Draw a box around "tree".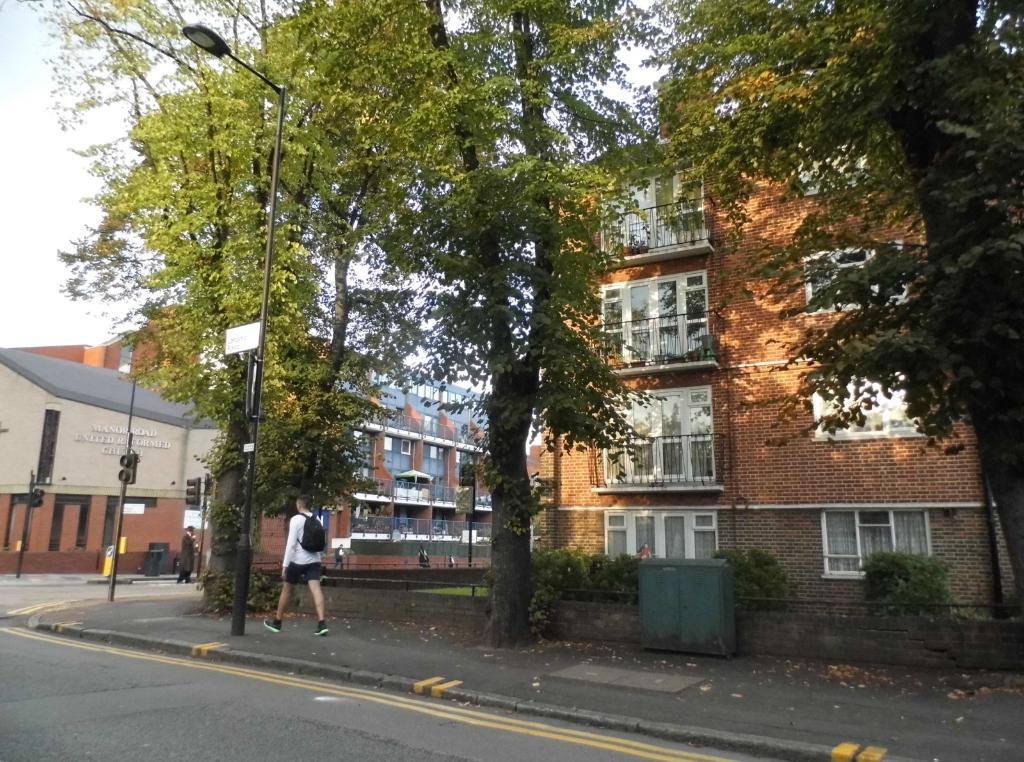
bbox=[252, 0, 714, 651].
